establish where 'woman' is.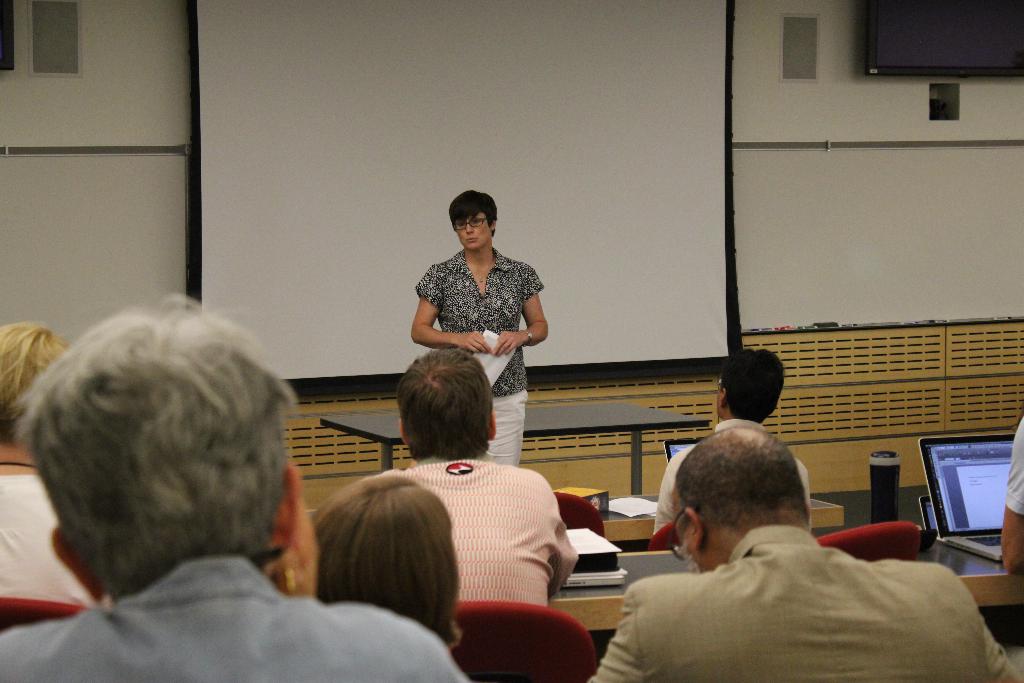
Established at bbox=[409, 190, 551, 470].
